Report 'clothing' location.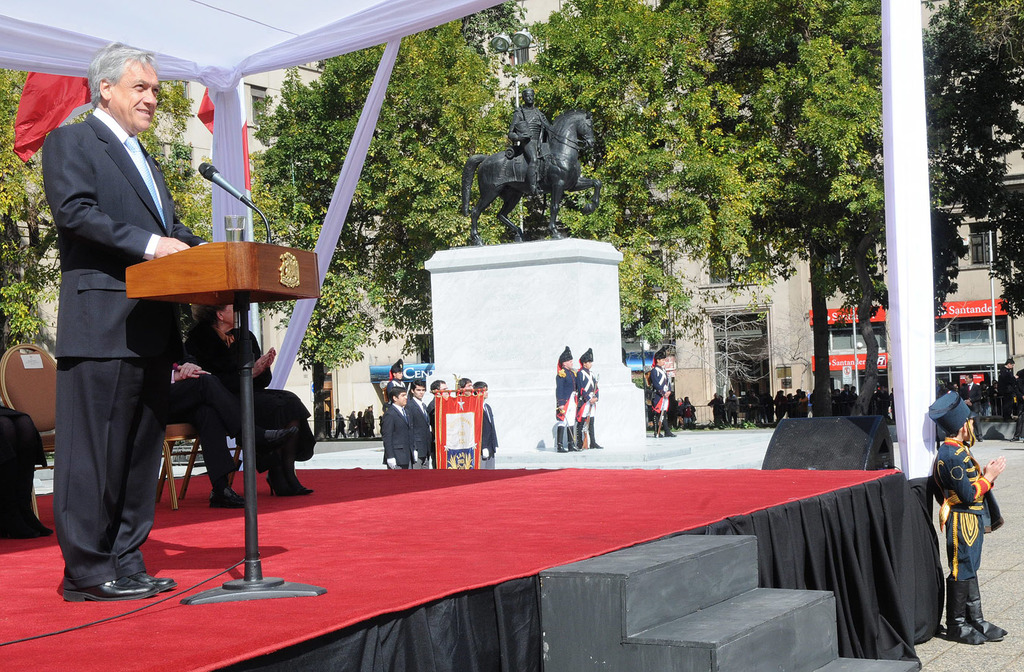
Report: 928, 420, 1004, 628.
